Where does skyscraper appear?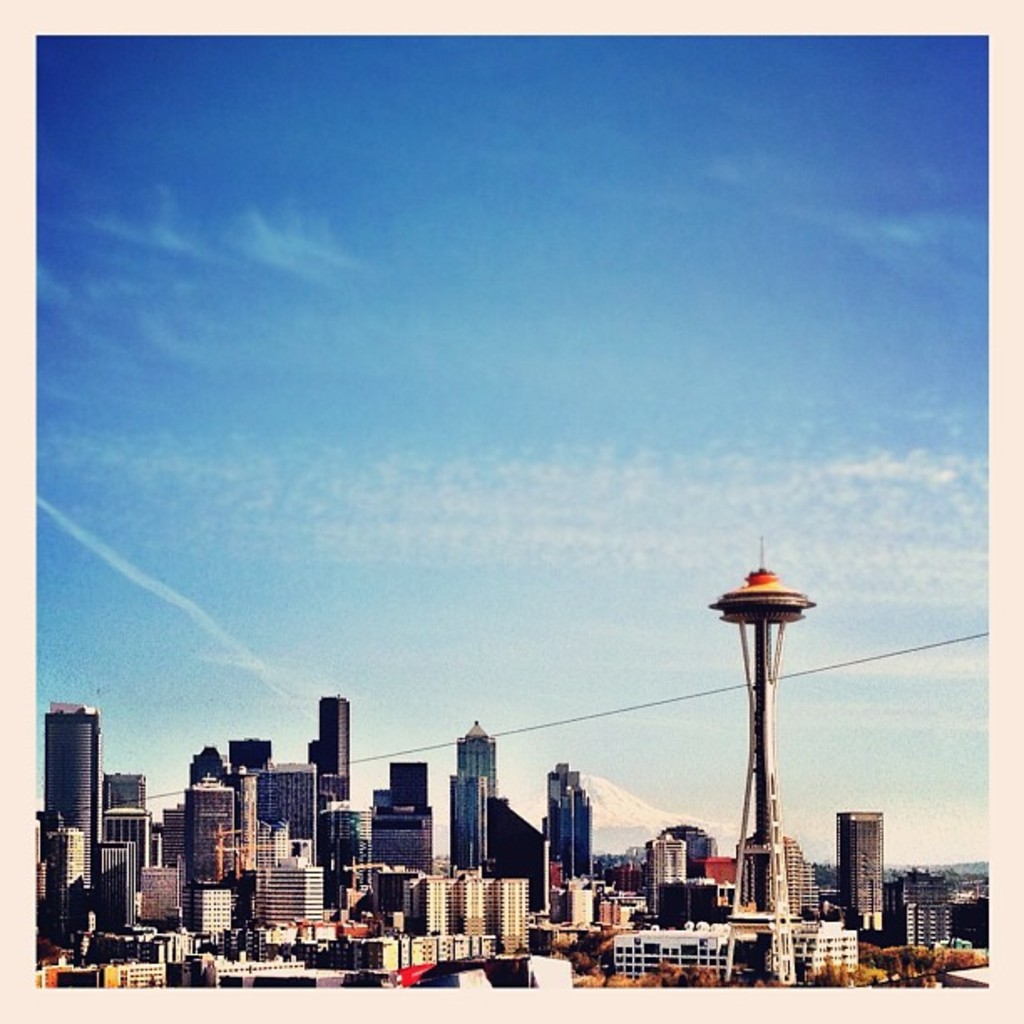
Appears at <box>321,689,361,793</box>.
